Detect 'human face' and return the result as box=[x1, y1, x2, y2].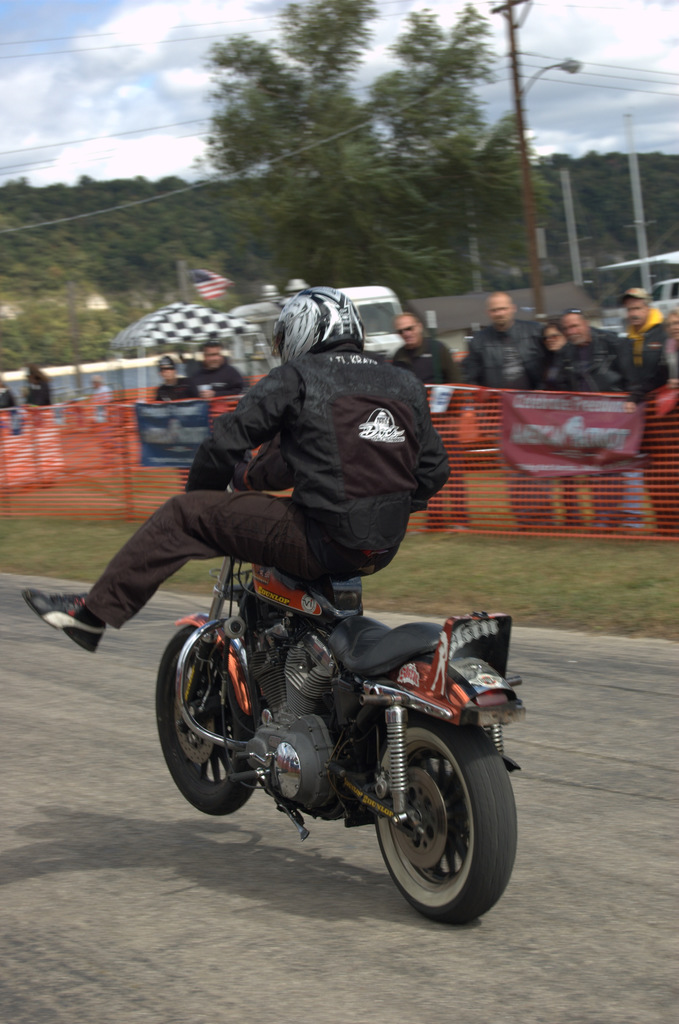
box=[564, 315, 584, 340].
